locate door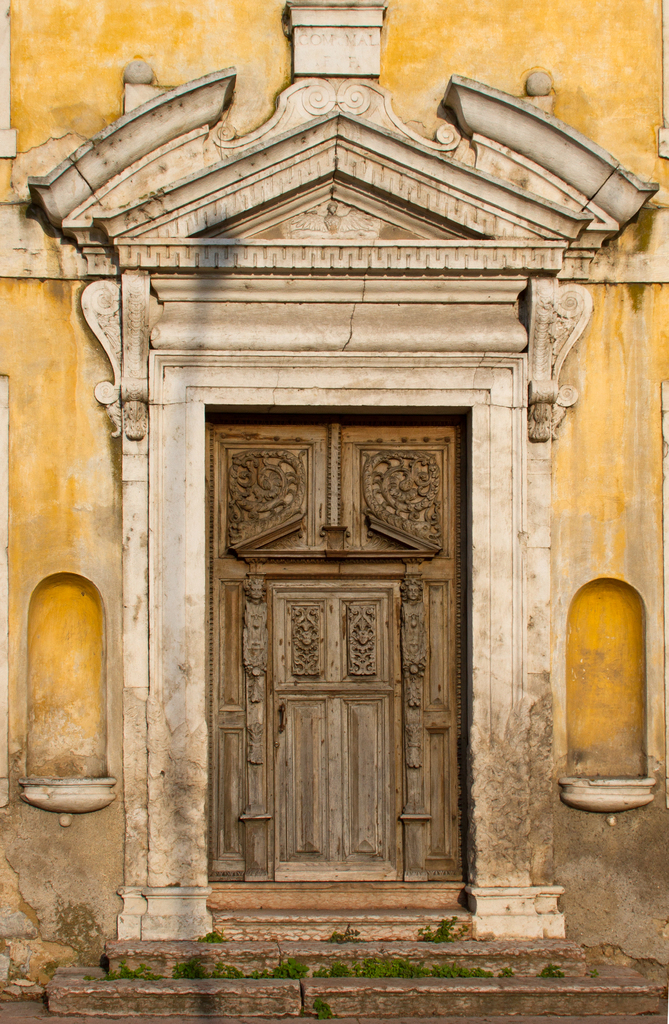
[x1=191, y1=360, x2=467, y2=934]
